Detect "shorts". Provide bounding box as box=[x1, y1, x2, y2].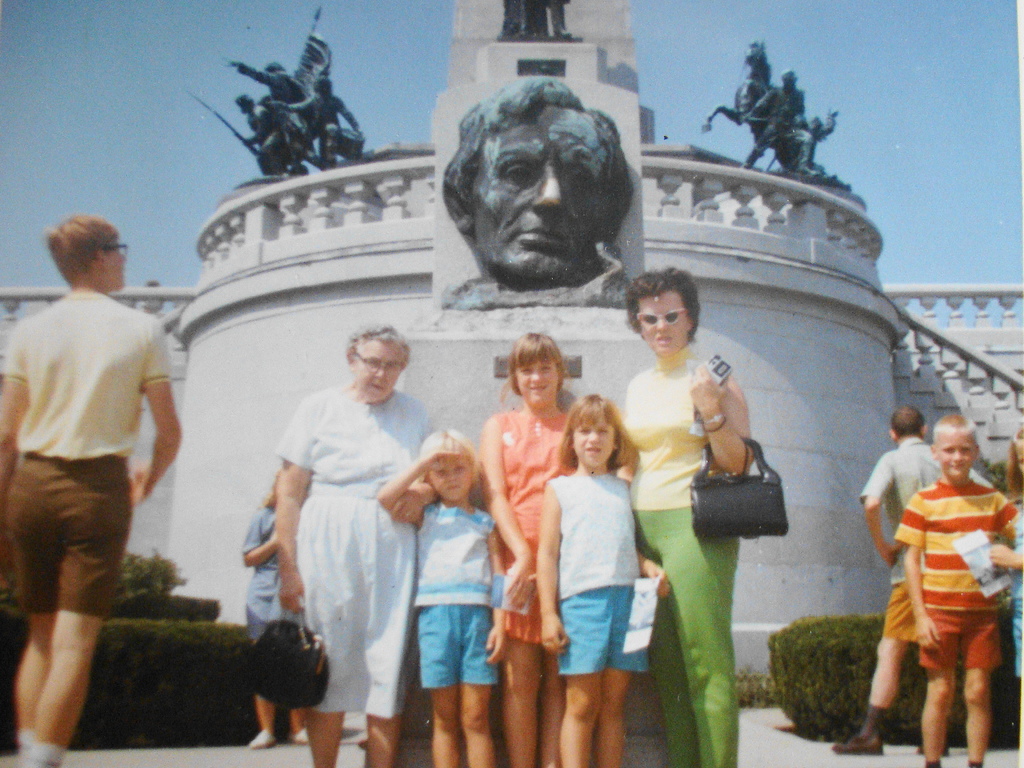
box=[246, 611, 267, 648].
